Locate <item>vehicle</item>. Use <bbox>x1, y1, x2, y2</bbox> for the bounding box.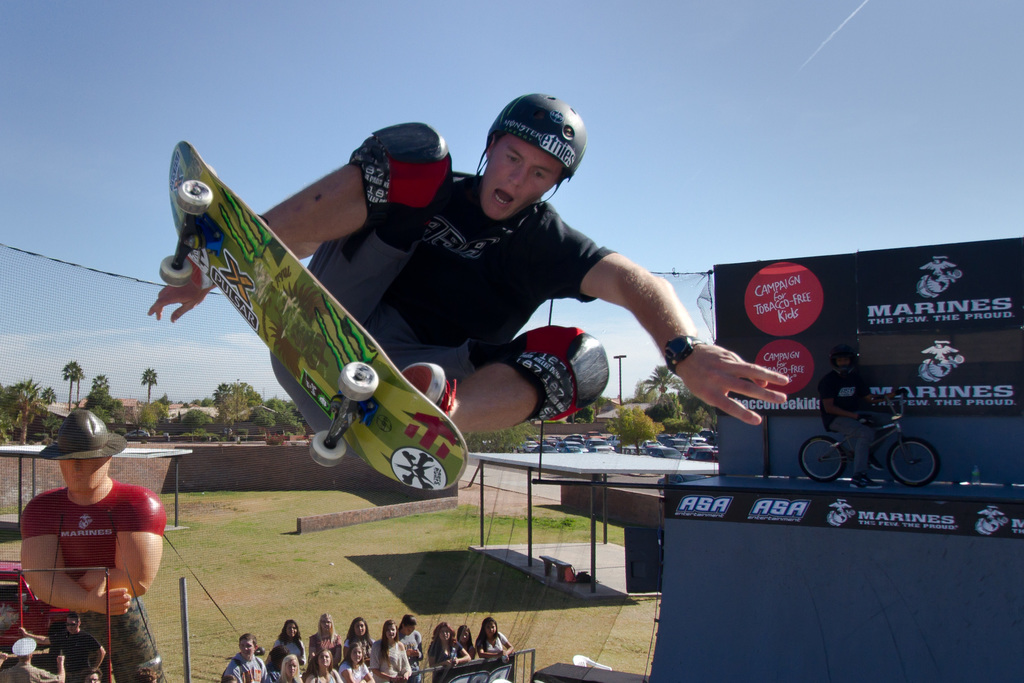
<bbox>0, 560, 73, 649</bbox>.
